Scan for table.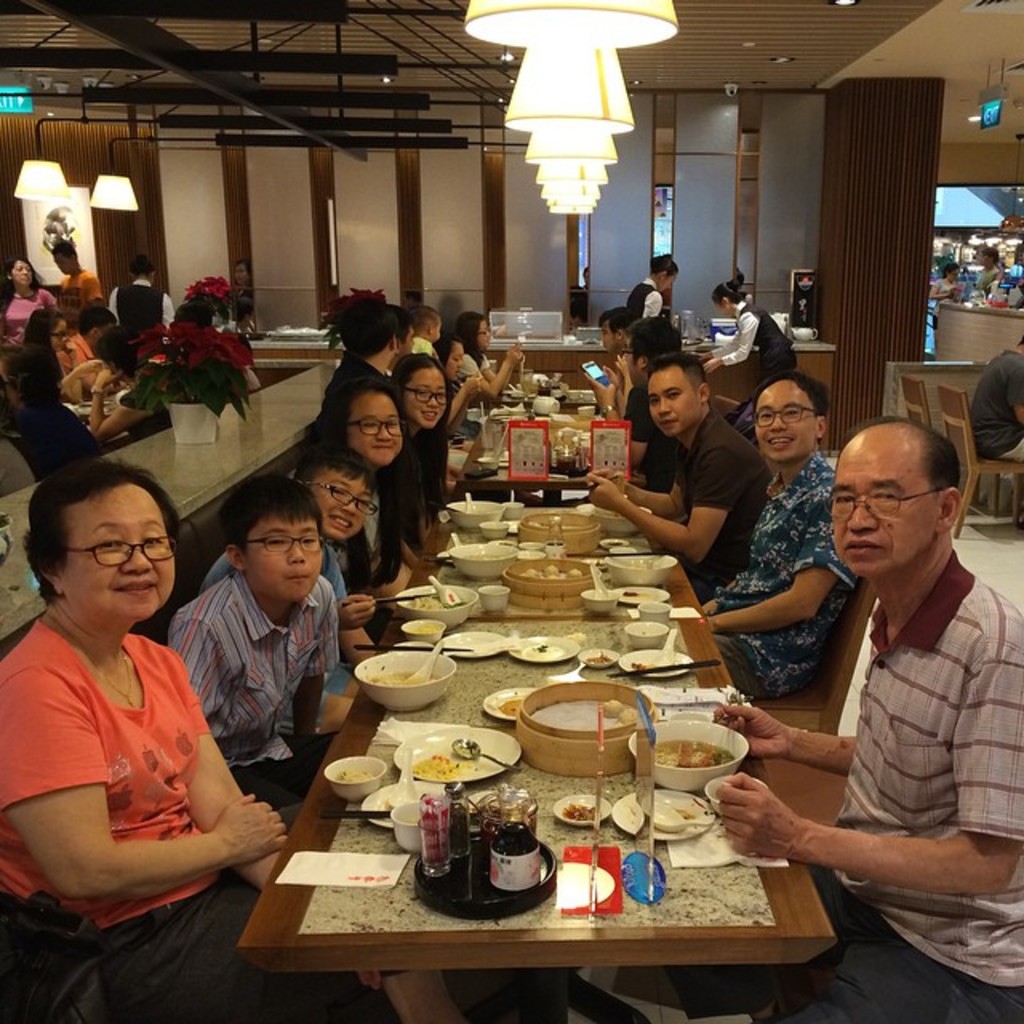
Scan result: 454, 384, 630, 509.
